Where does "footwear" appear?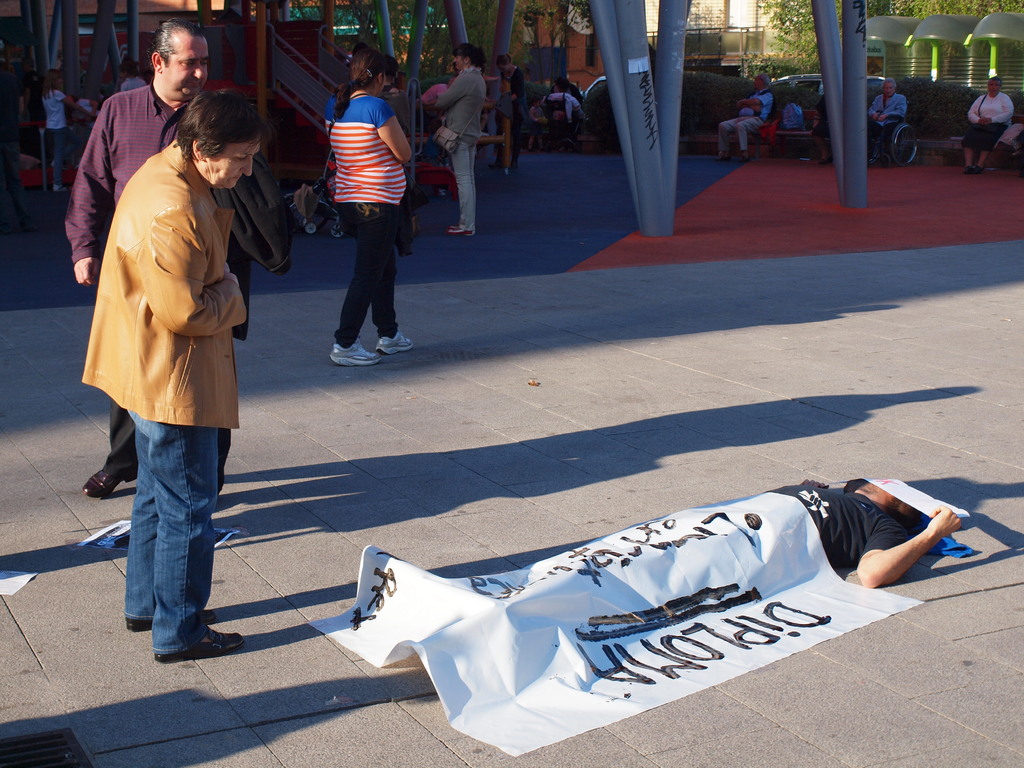
Appears at bbox(321, 342, 381, 365).
